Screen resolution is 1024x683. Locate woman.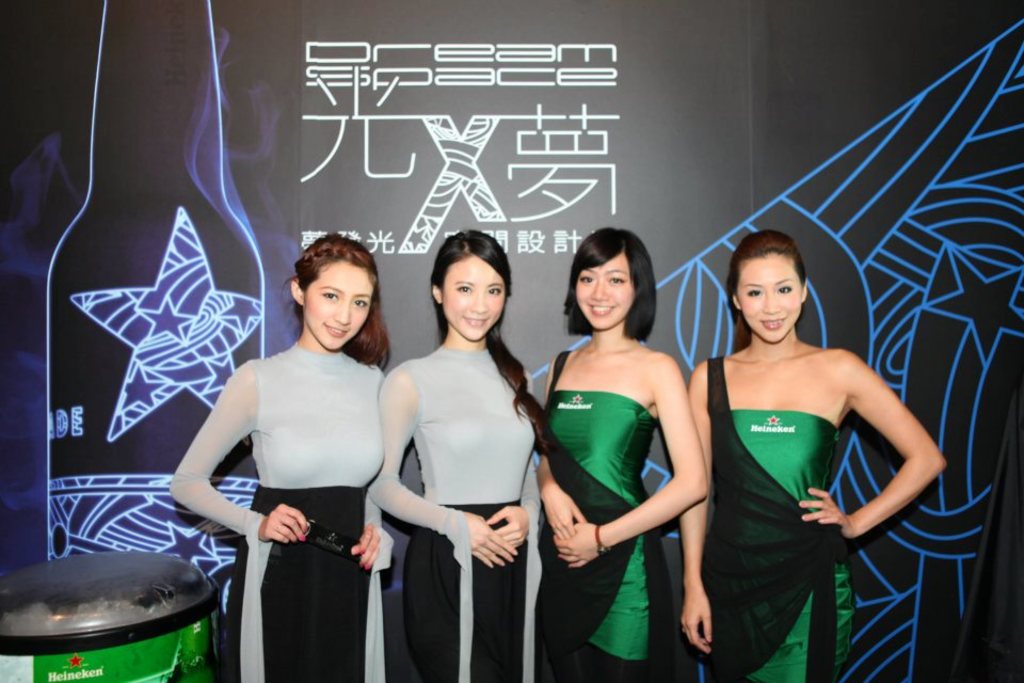
[left=169, top=232, right=387, bottom=682].
